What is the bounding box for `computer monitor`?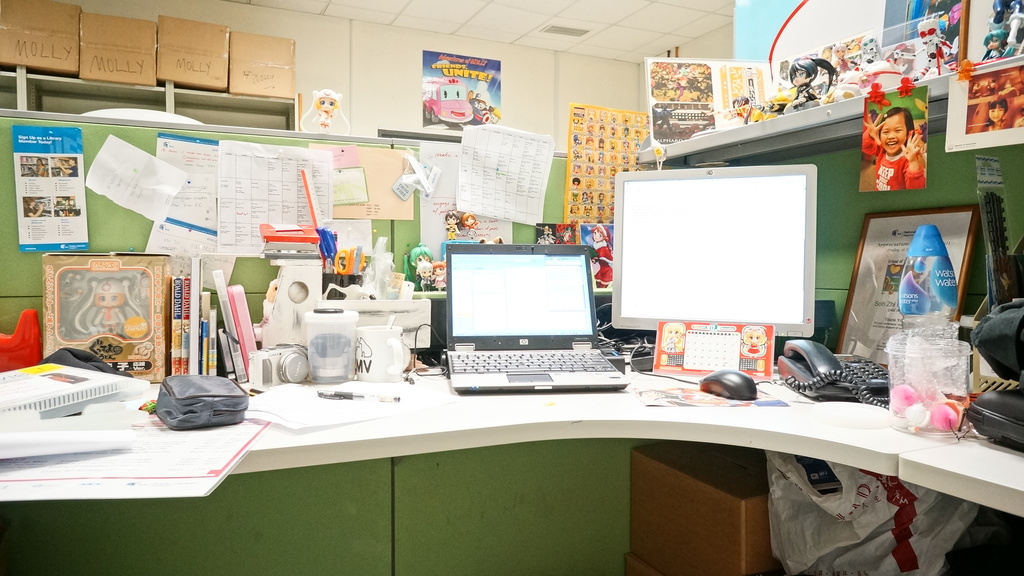
599,159,815,352.
